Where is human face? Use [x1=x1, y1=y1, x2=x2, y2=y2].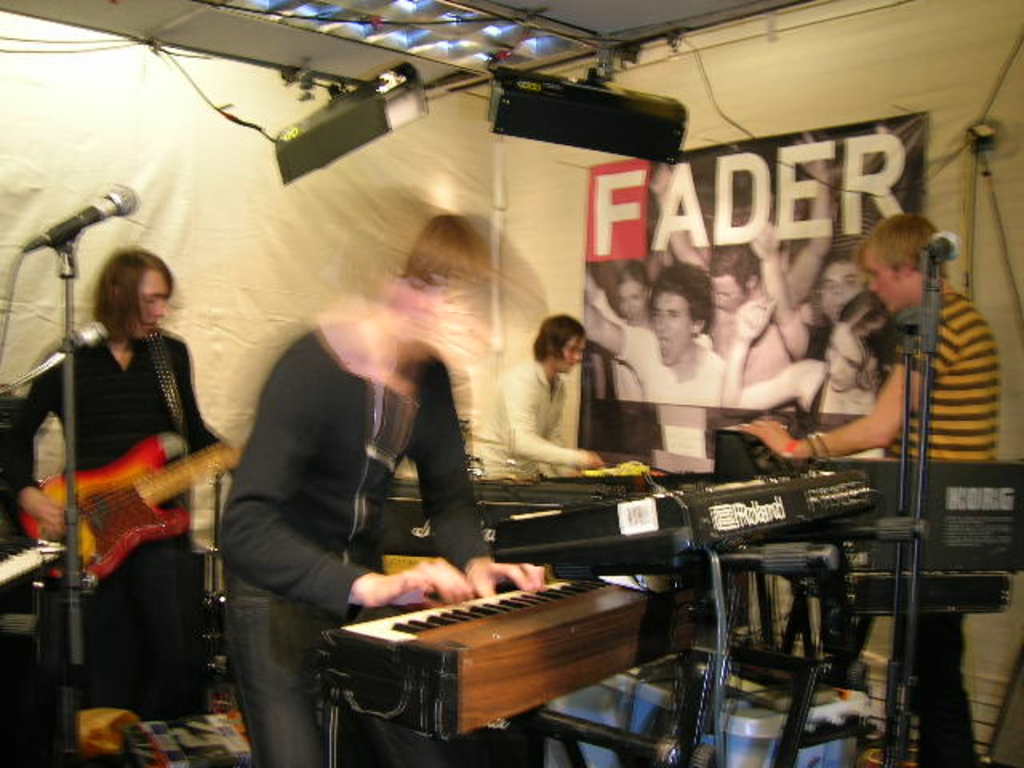
[x1=146, y1=269, x2=166, y2=328].
